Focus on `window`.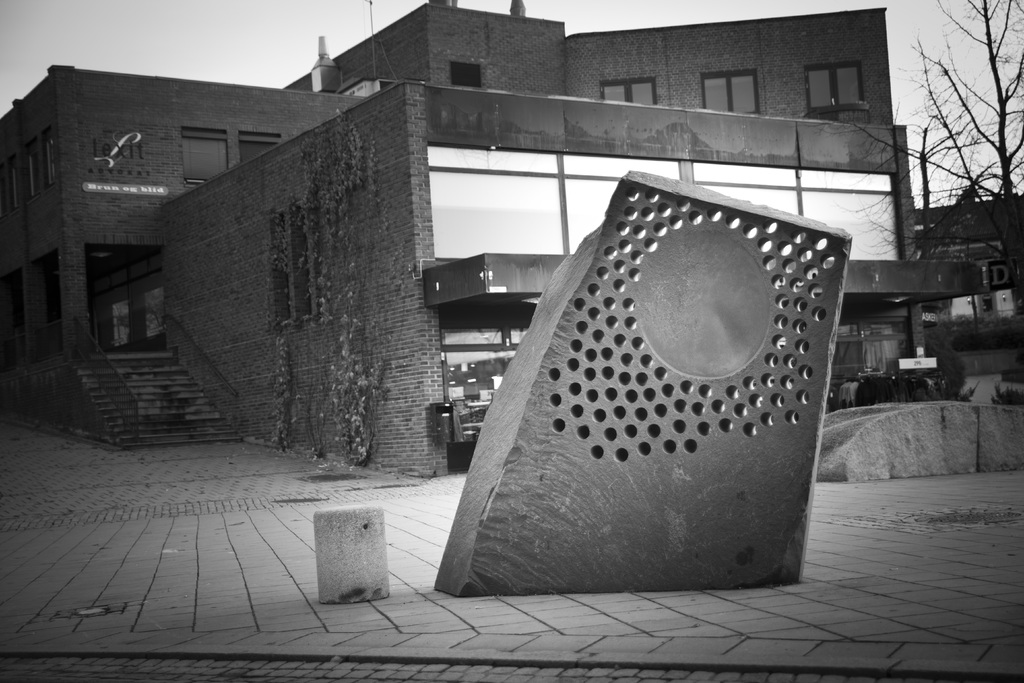
Focused at {"left": 291, "top": 205, "right": 316, "bottom": 322}.
